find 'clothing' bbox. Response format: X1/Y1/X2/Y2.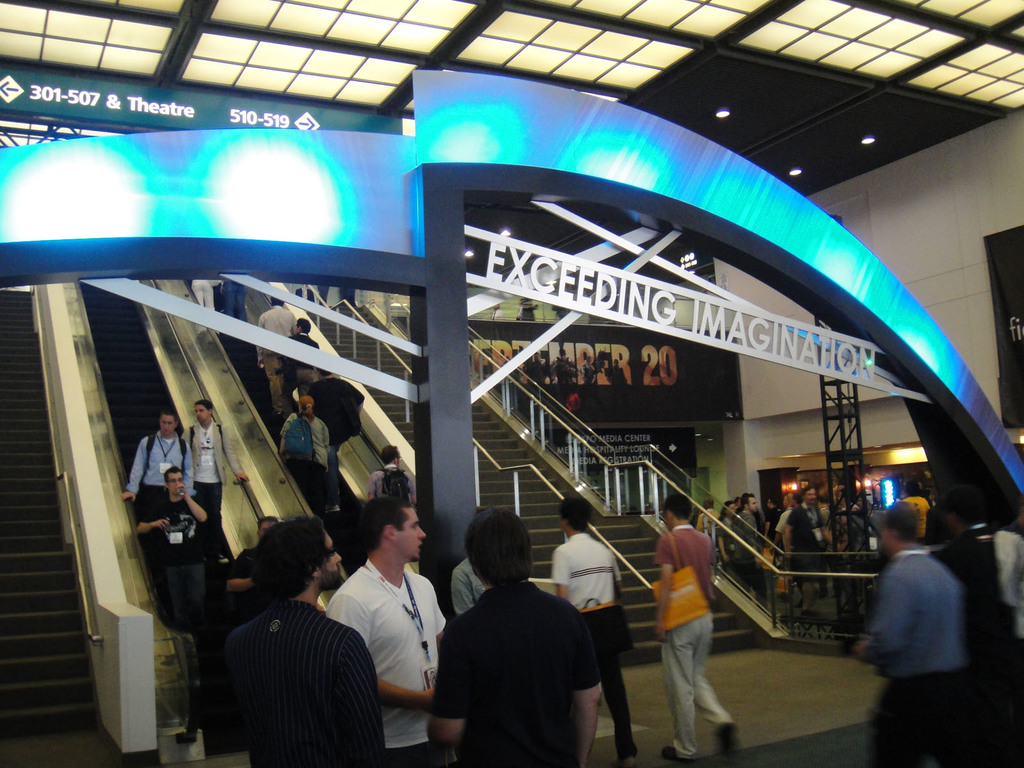
258/302/298/392.
